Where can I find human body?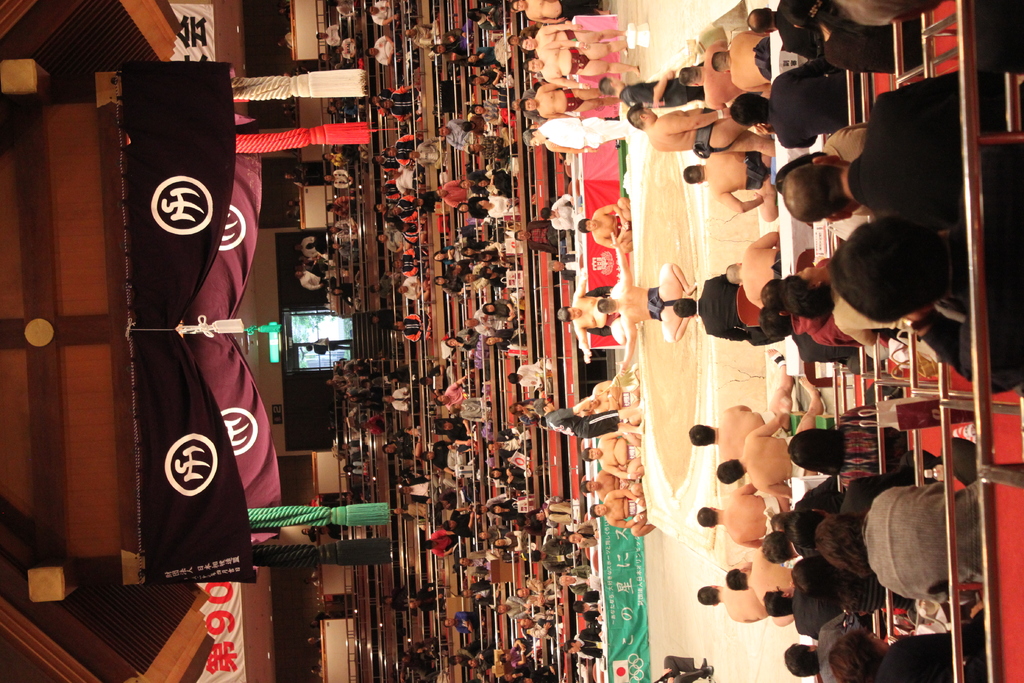
You can find it at 837,448,943,514.
